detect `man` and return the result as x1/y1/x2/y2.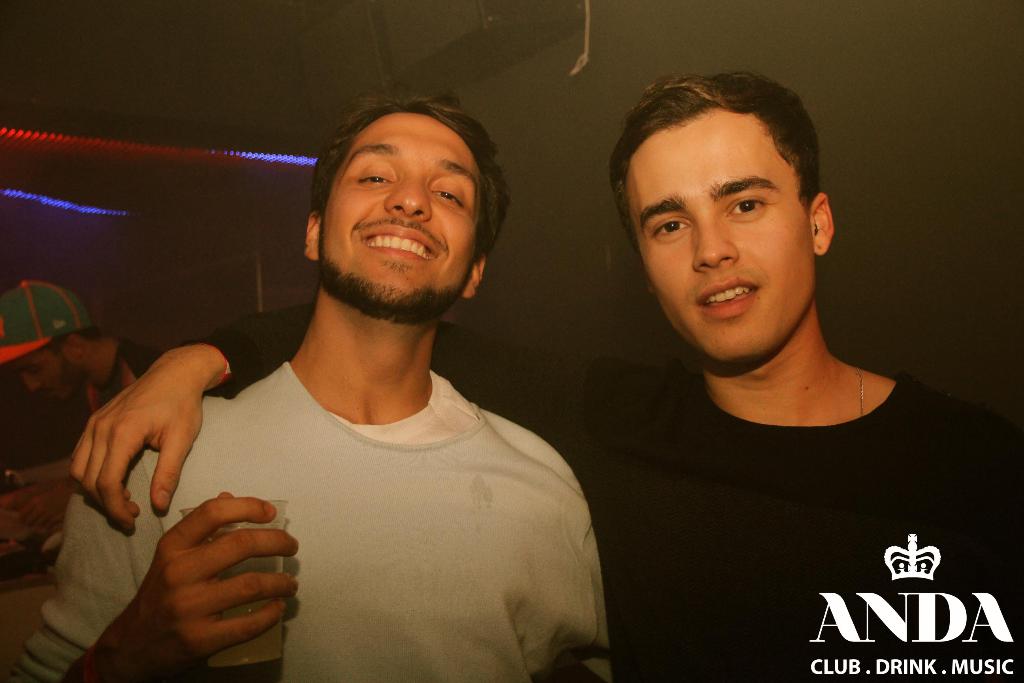
67/70/1023/682.
